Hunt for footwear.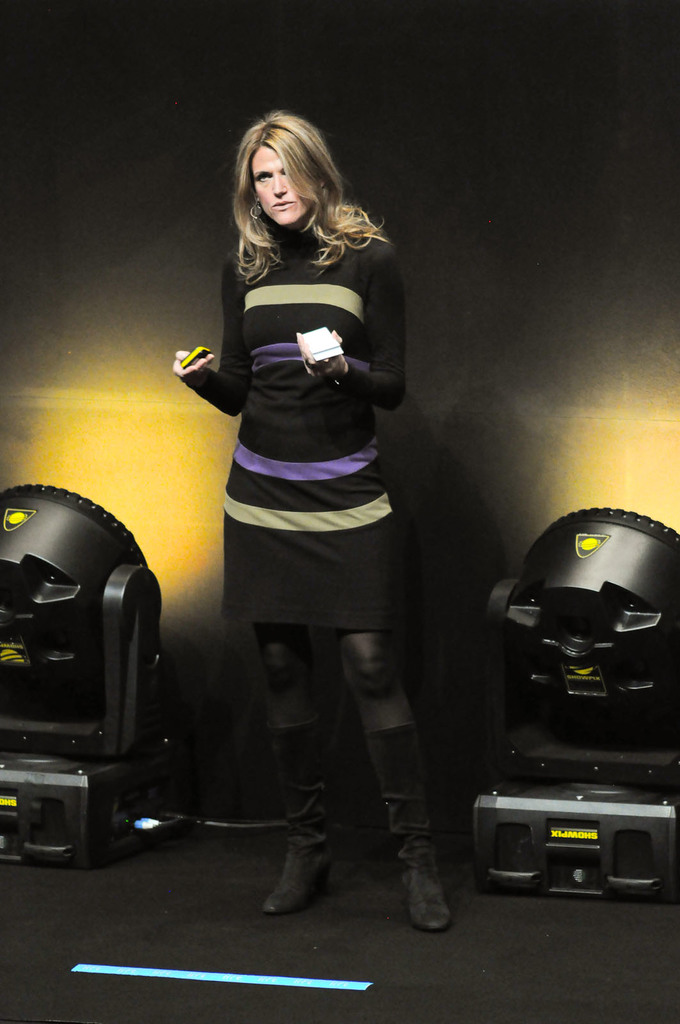
Hunted down at select_region(261, 708, 351, 950).
